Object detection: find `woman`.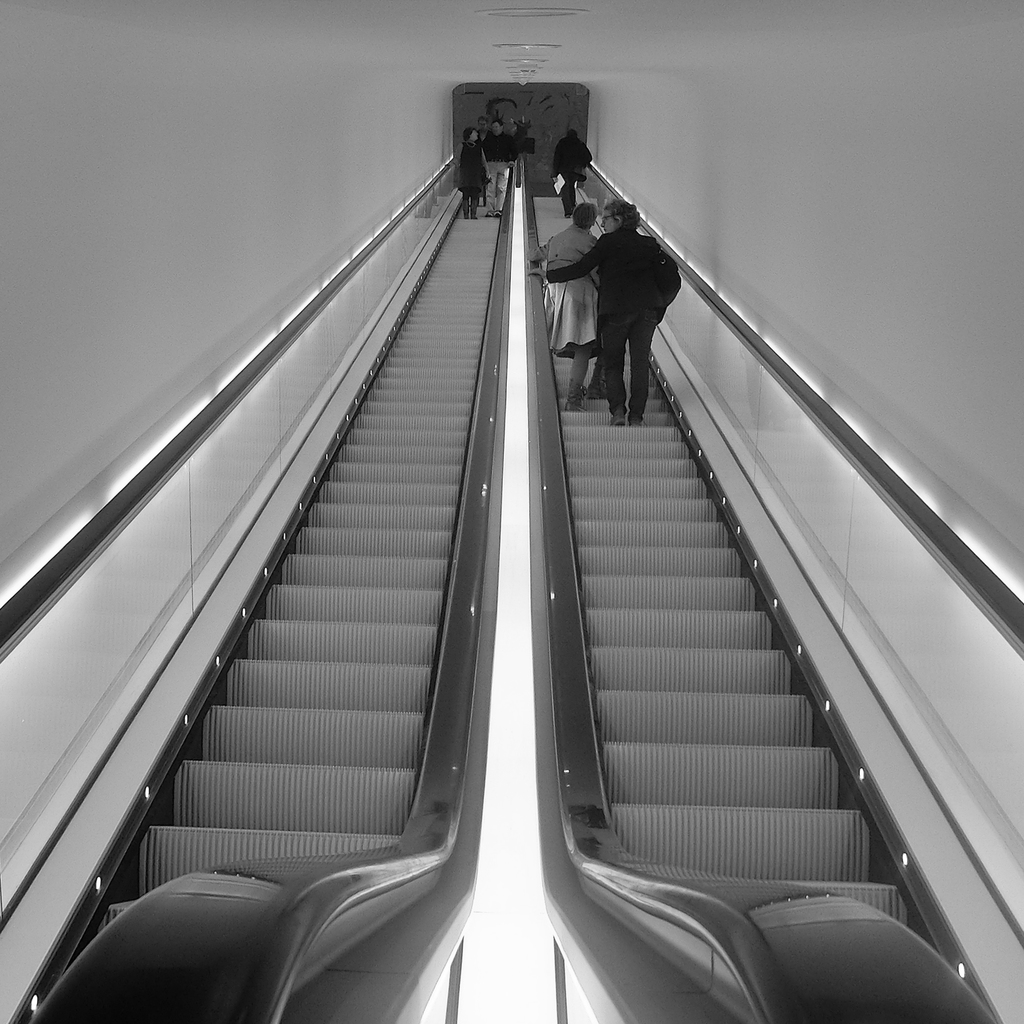
x1=534 y1=200 x2=608 y2=412.
